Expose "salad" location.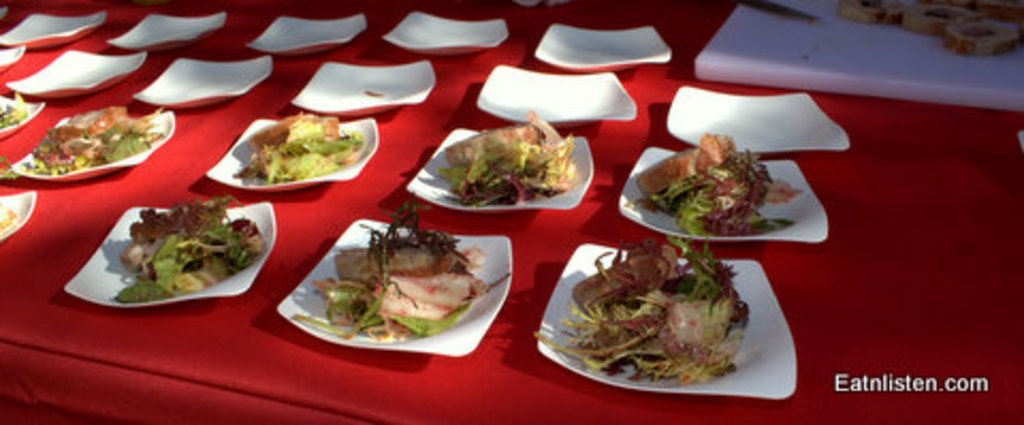
Exposed at select_region(636, 128, 806, 239).
